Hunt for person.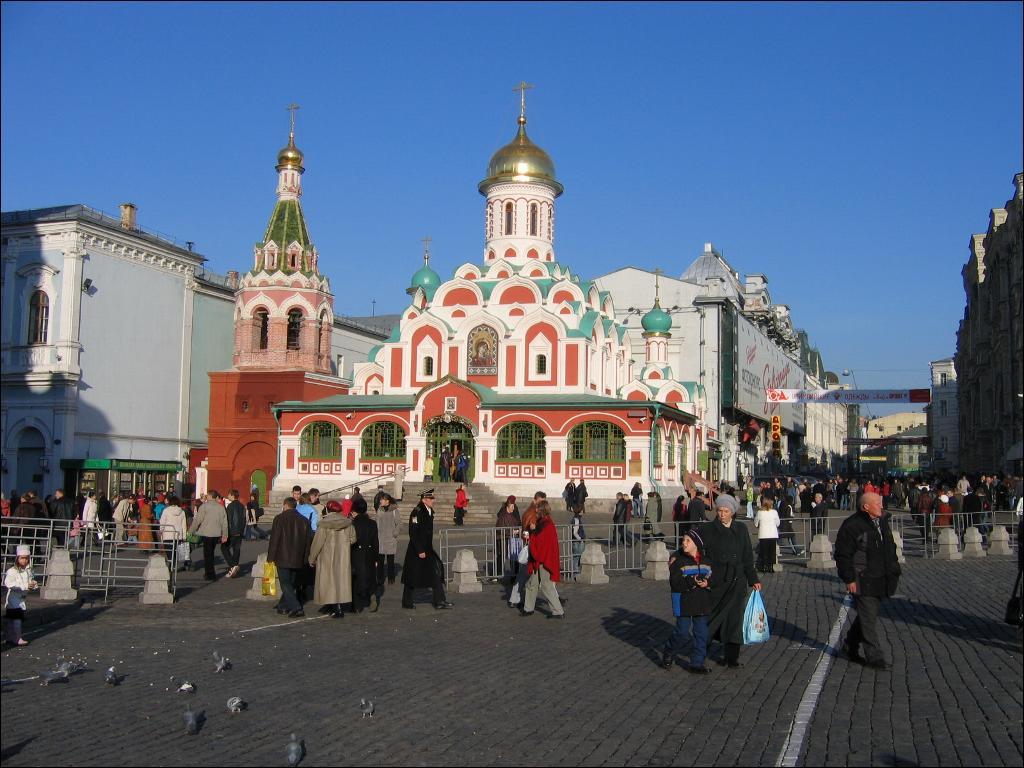
Hunted down at 4 546 29 649.
